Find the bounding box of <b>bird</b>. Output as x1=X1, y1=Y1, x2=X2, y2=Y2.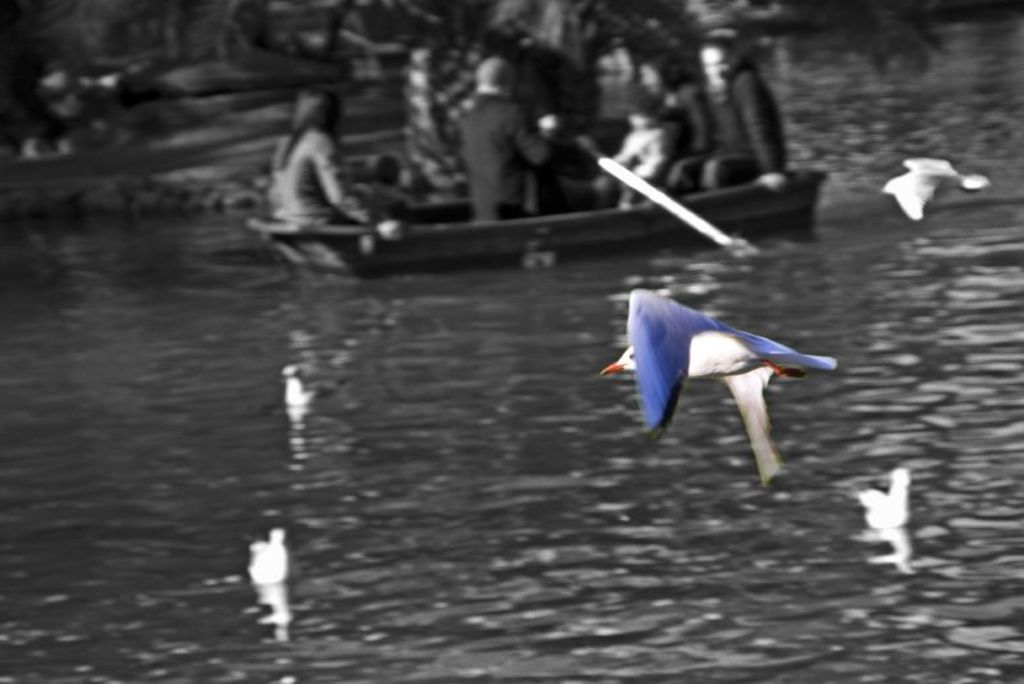
x1=248, y1=528, x2=289, y2=584.
